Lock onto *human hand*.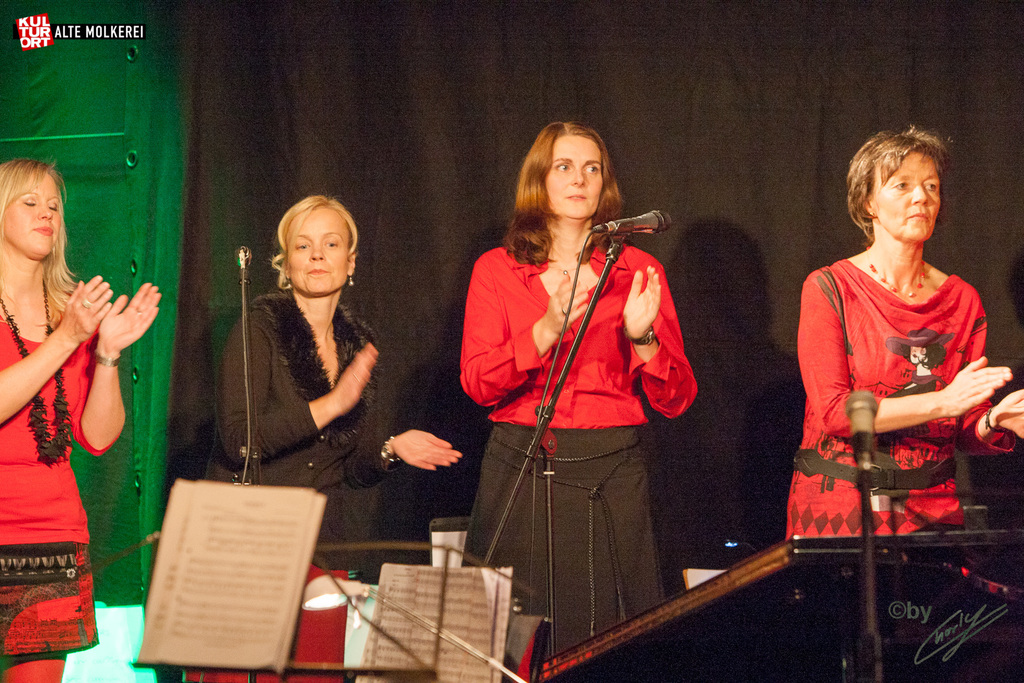
Locked: [941,352,1016,417].
